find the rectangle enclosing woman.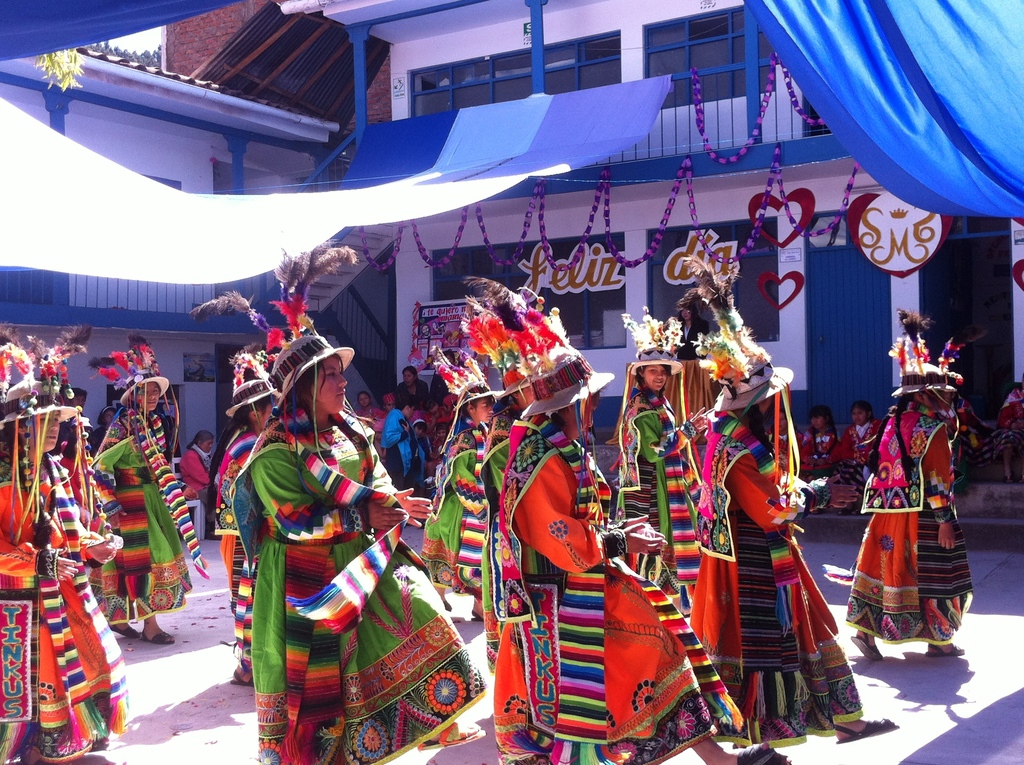
detection(446, 278, 796, 764).
